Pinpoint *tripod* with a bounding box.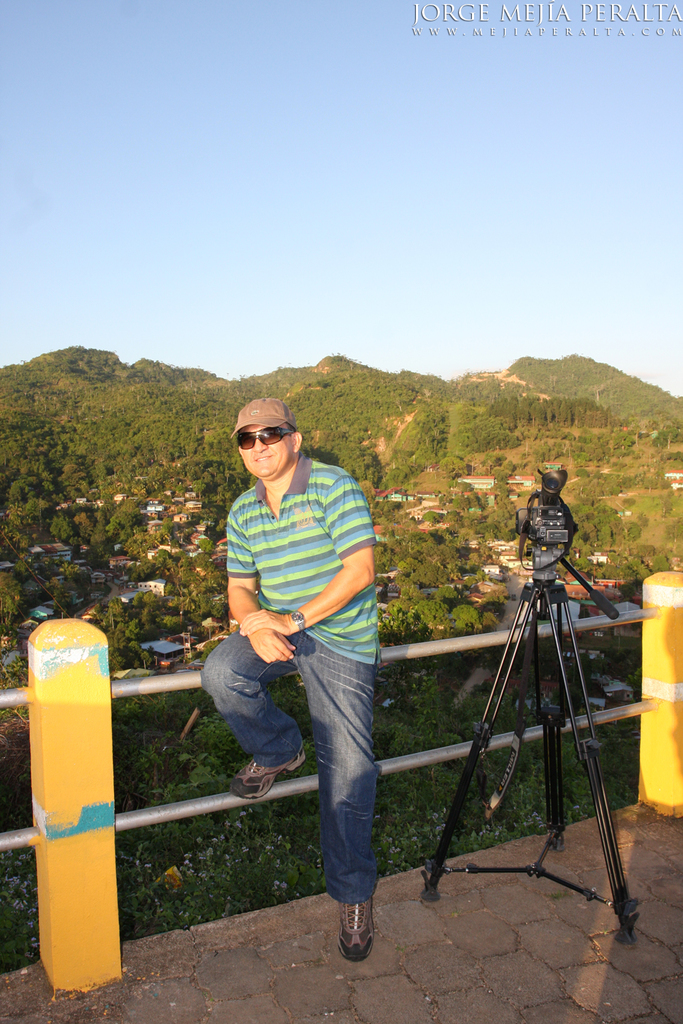
[left=421, top=543, right=637, bottom=943].
